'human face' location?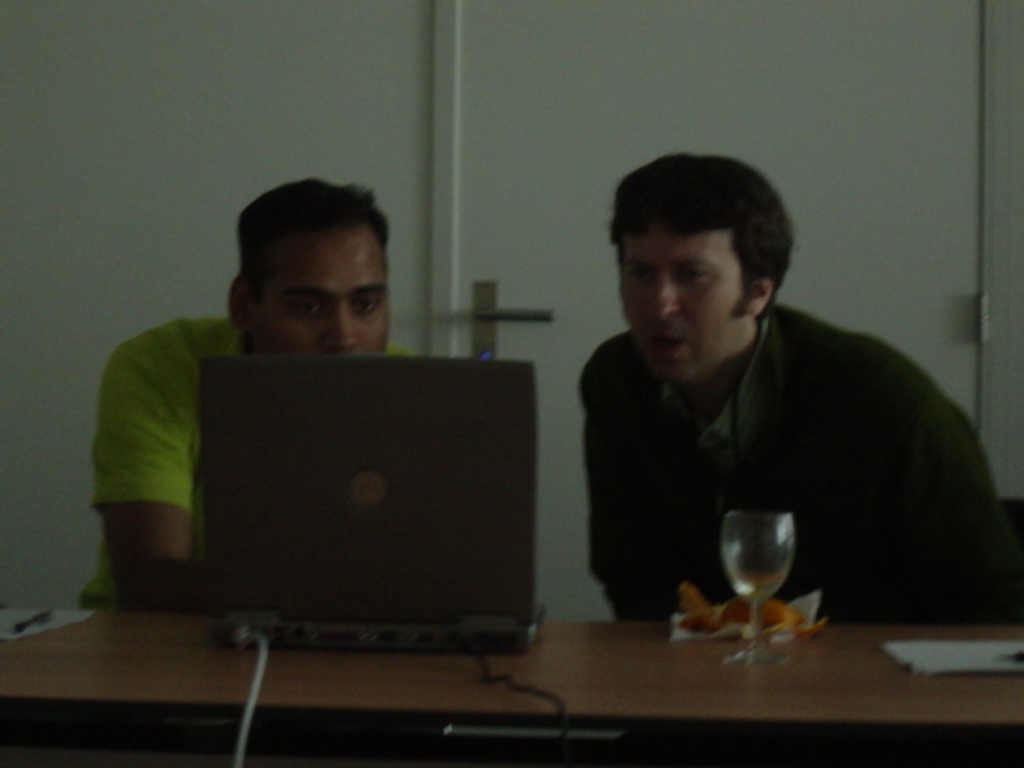
BBox(254, 230, 389, 355)
